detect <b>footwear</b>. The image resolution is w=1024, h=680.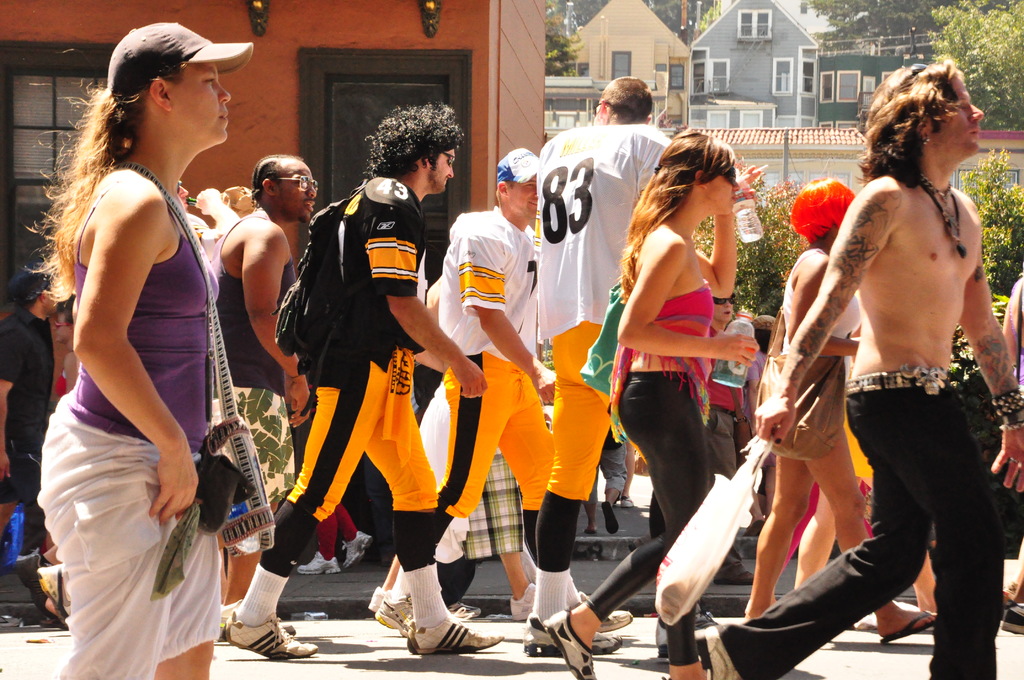
(x1=655, y1=607, x2=720, y2=660).
